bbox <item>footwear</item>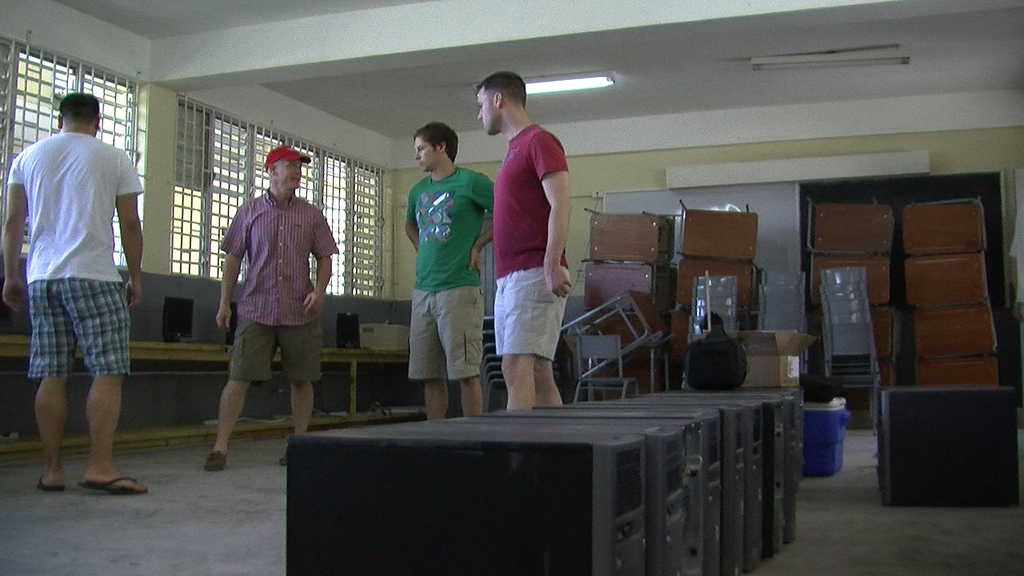
bbox(202, 447, 228, 475)
